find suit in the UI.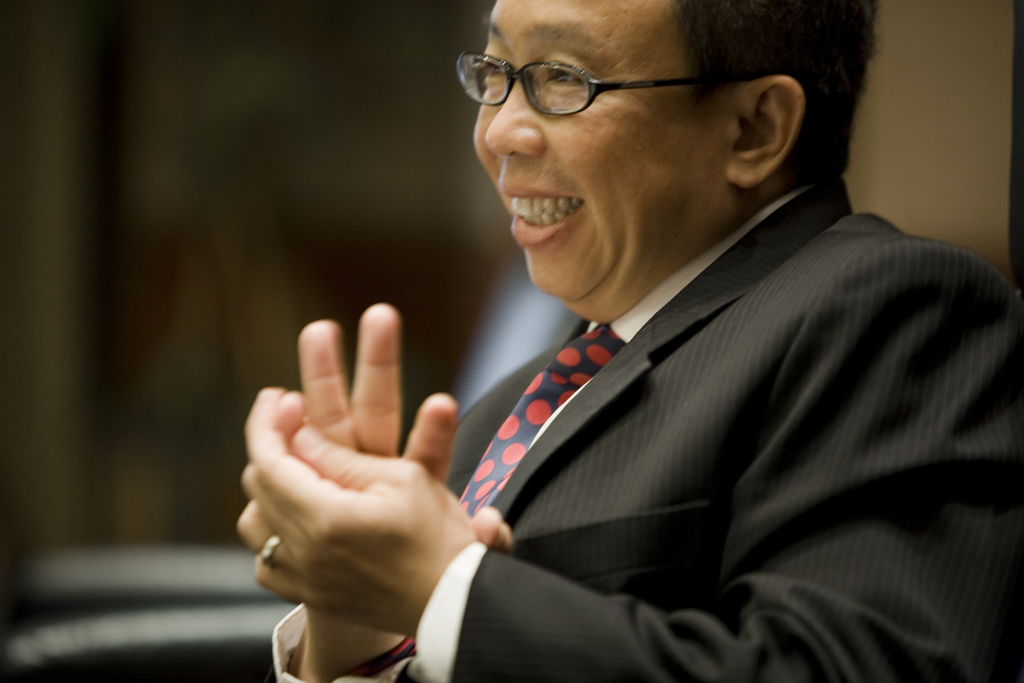
UI element at x1=285 y1=135 x2=963 y2=663.
